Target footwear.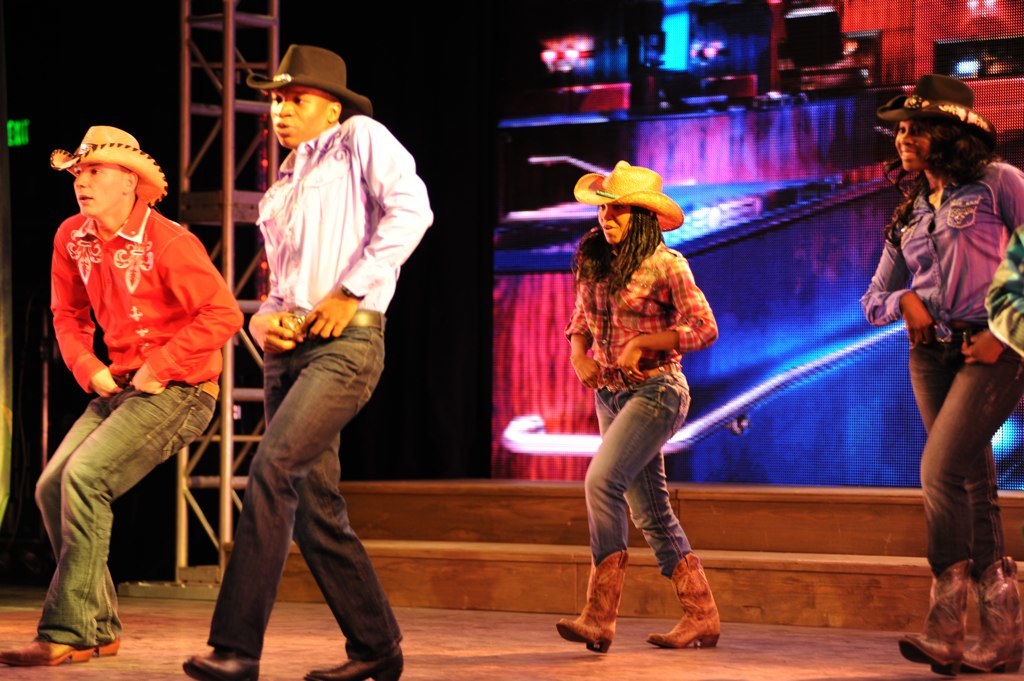
Target region: bbox(895, 557, 970, 674).
